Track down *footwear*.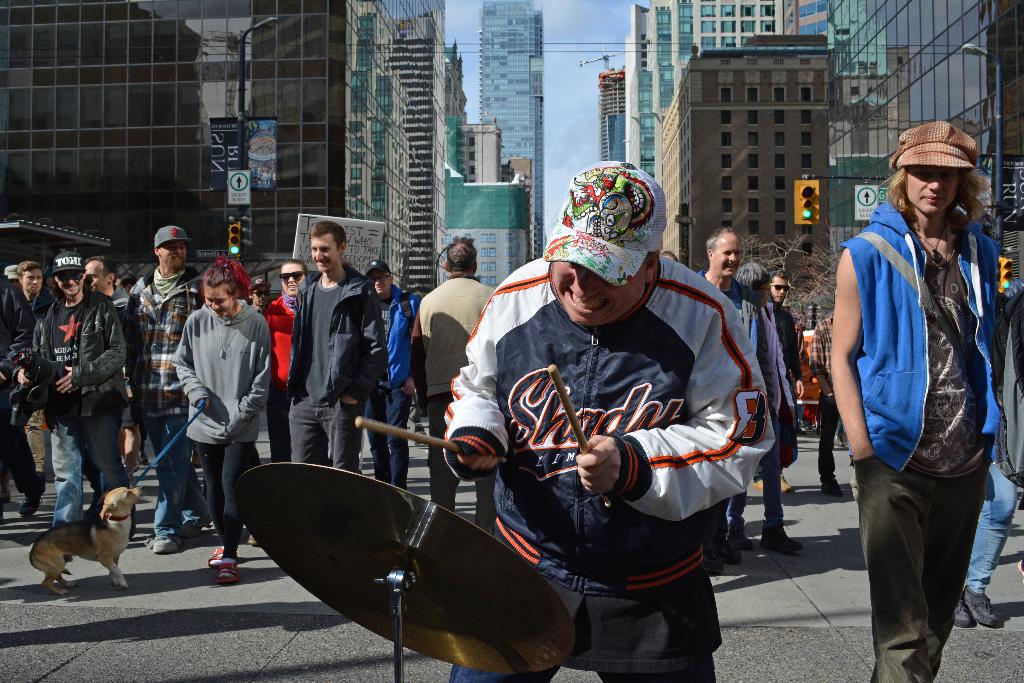
Tracked to {"x1": 179, "y1": 522, "x2": 207, "y2": 537}.
